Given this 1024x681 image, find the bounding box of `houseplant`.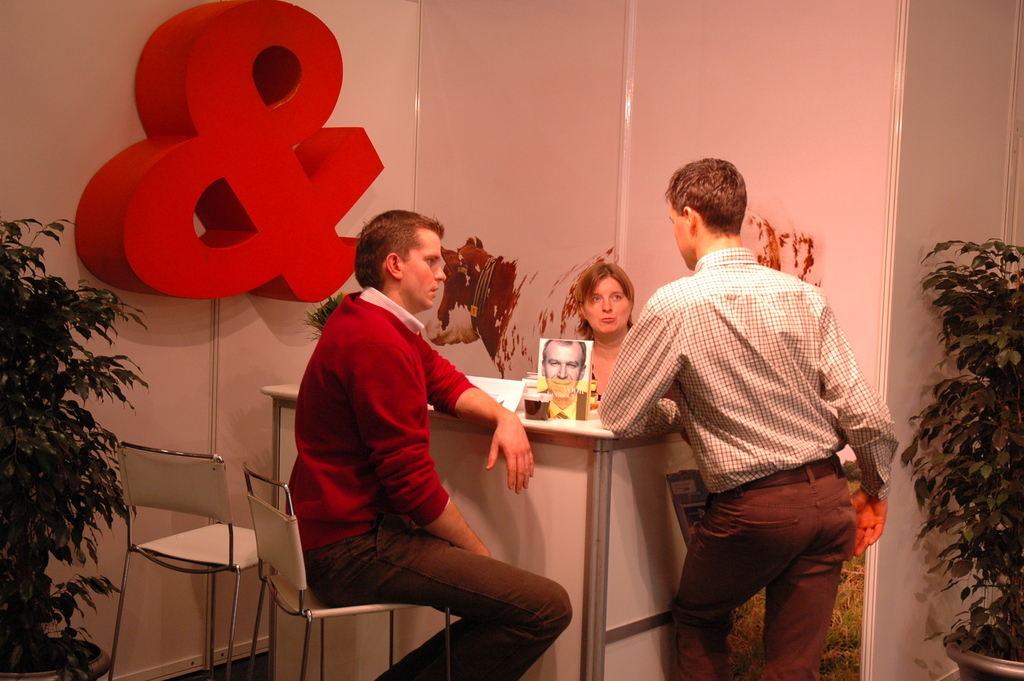
<box>900,184,1022,680</box>.
